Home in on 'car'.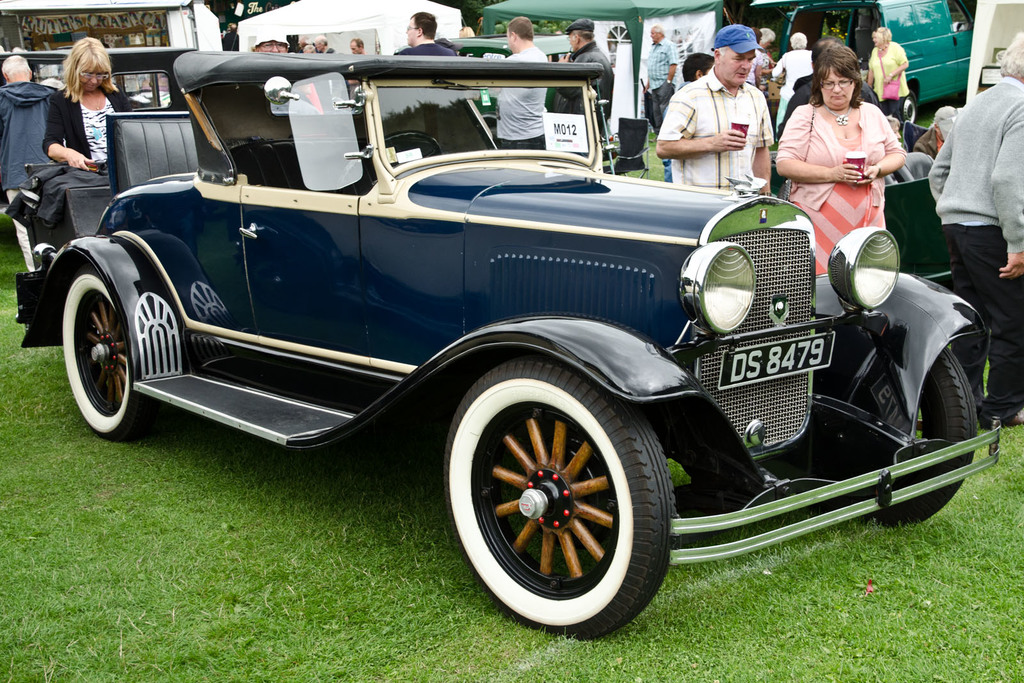
Homed in at [x1=10, y1=40, x2=1002, y2=642].
